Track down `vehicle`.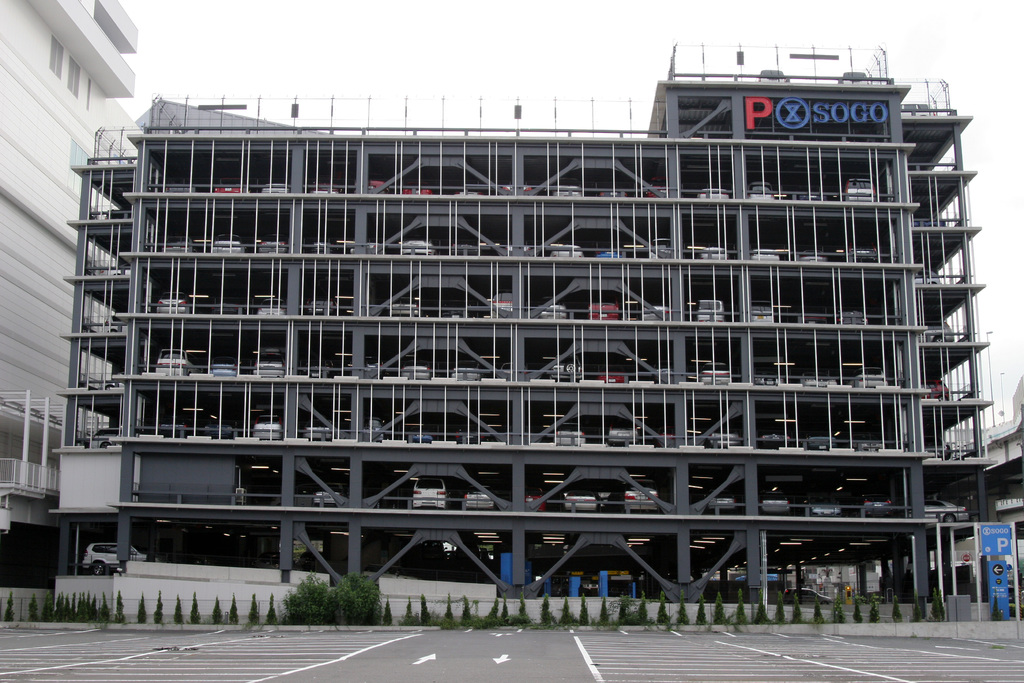
Tracked to [913,272,943,283].
